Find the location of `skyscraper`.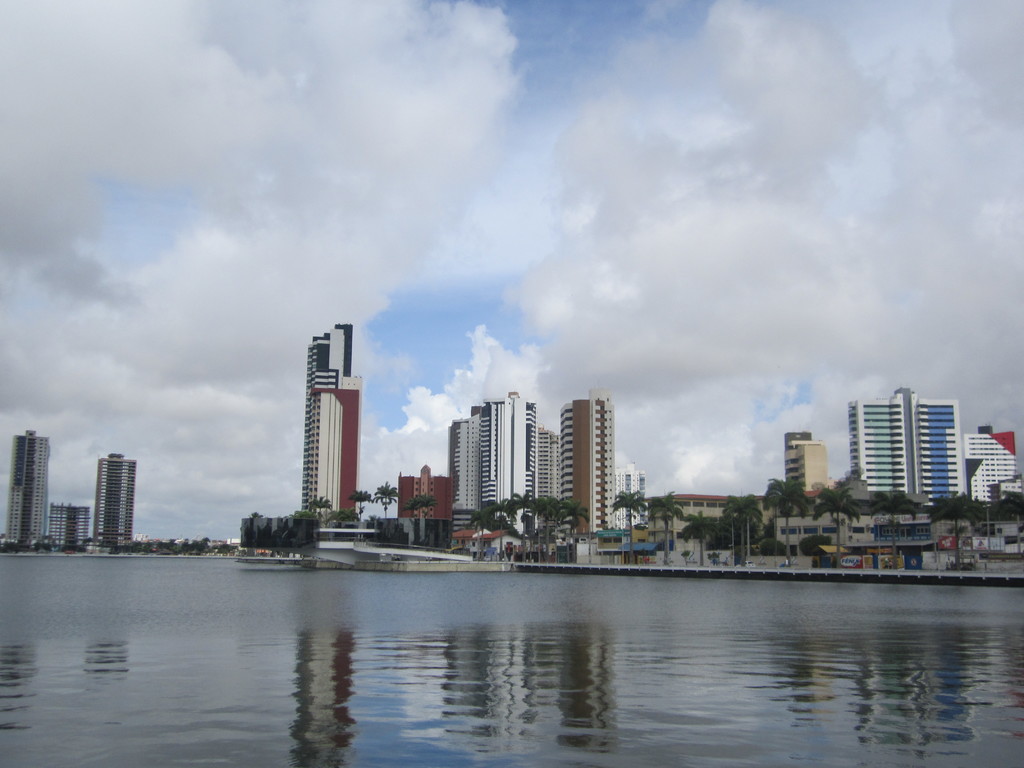
Location: box(299, 318, 358, 511).
